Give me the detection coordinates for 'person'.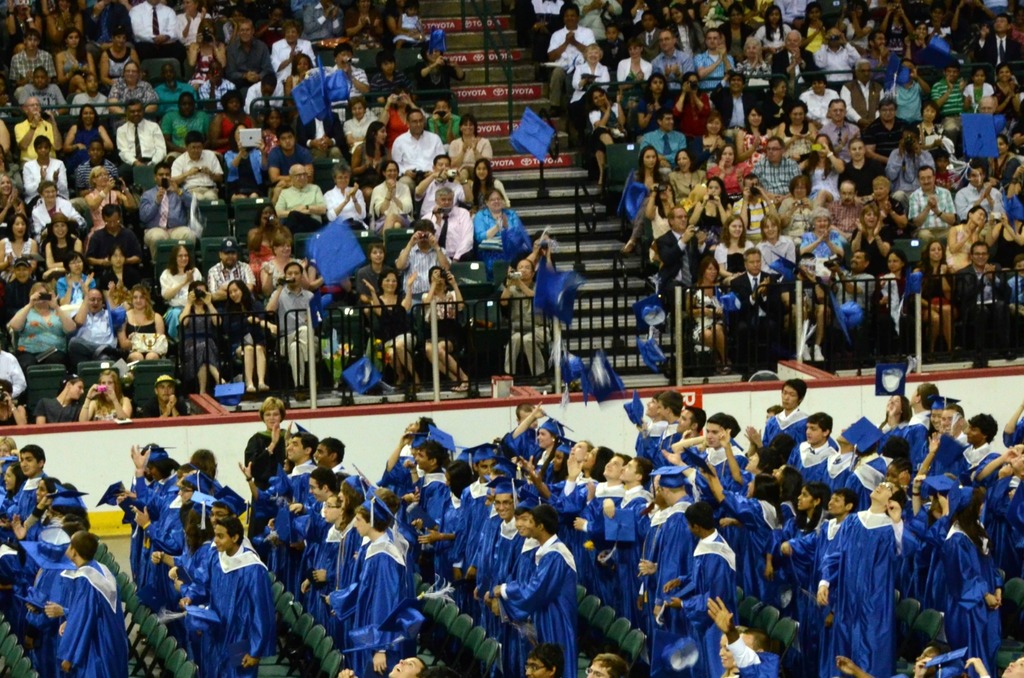
x1=206, y1=236, x2=261, y2=298.
